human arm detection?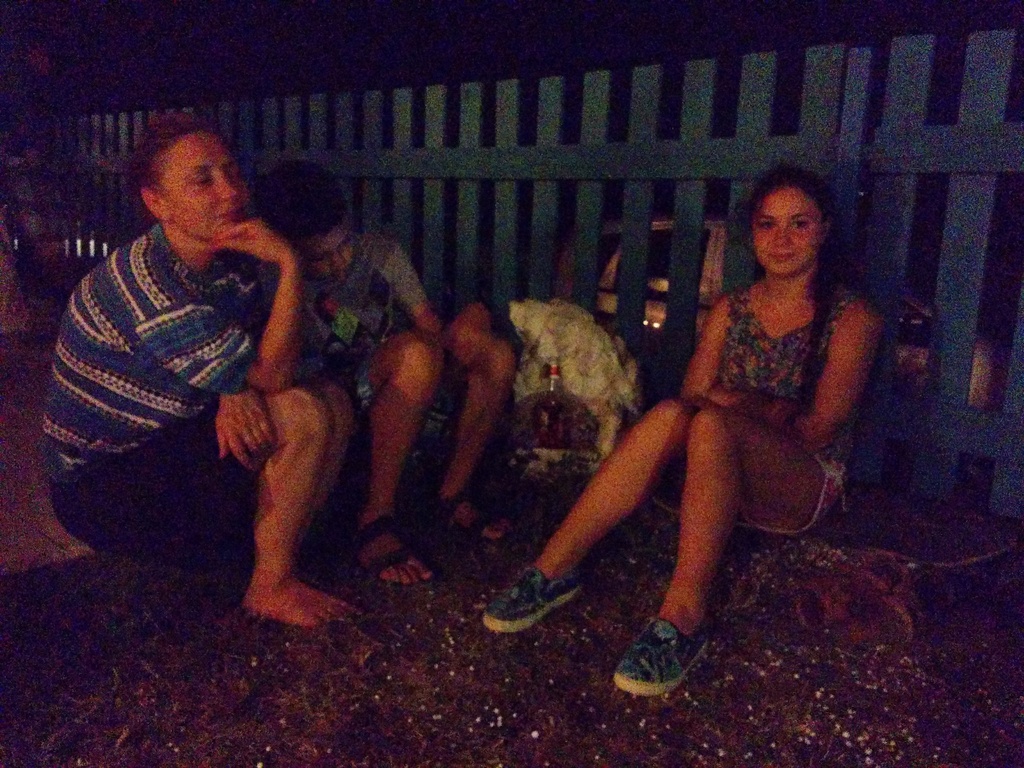
[676, 291, 726, 410]
